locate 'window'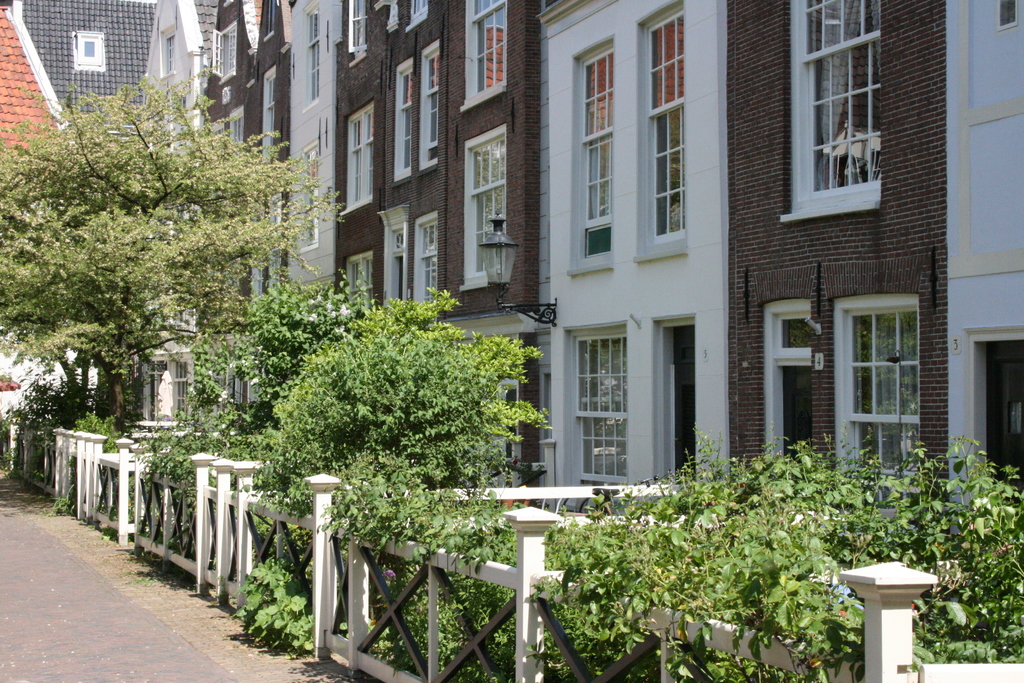
box(568, 35, 614, 266)
